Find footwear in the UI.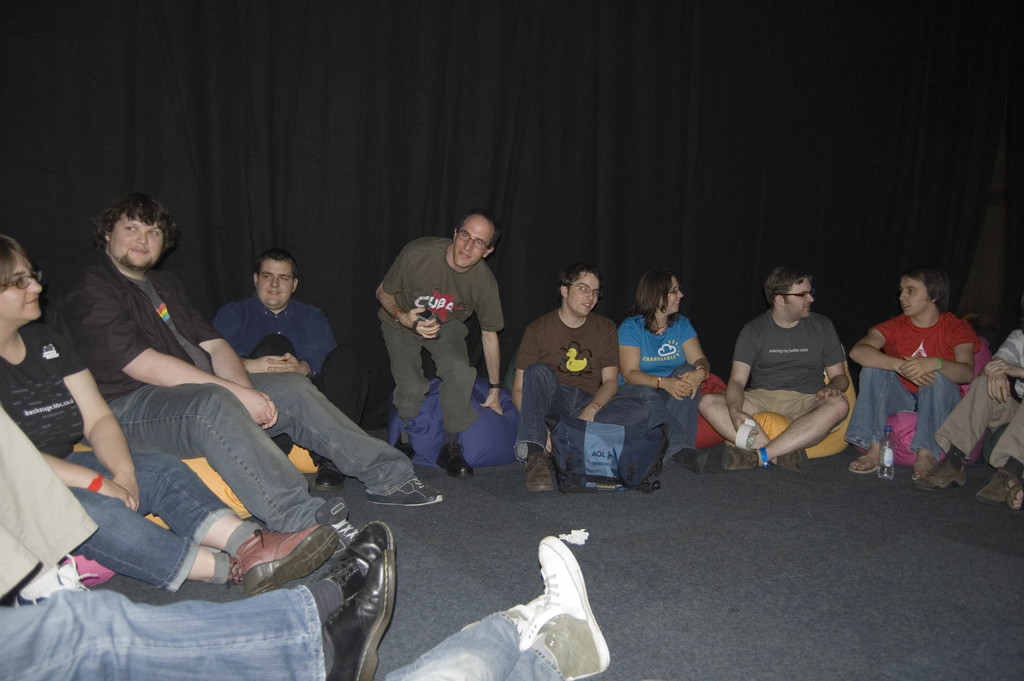
UI element at x1=314 y1=465 x2=346 y2=493.
